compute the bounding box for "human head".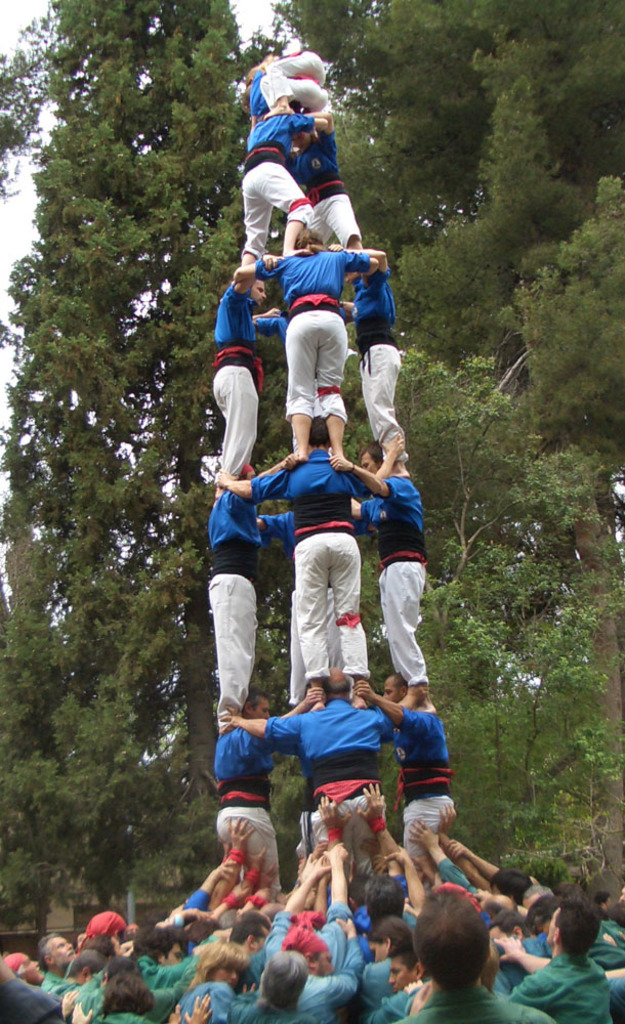
(366,914,412,963).
